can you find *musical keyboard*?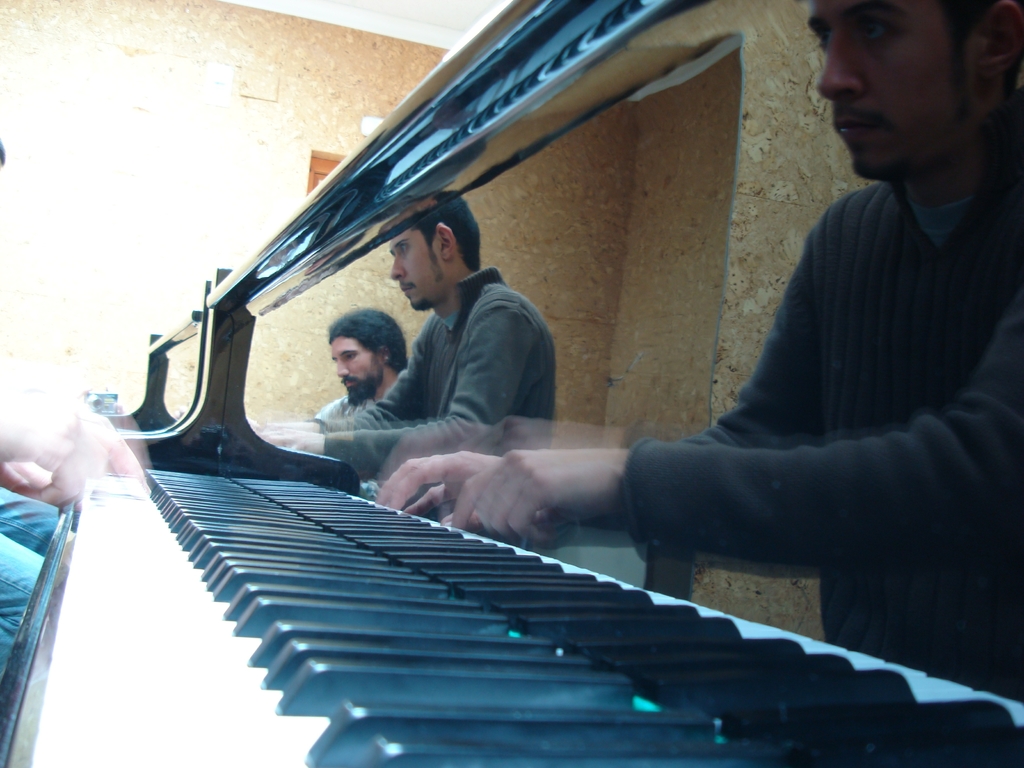
Yes, bounding box: BBox(31, 371, 851, 745).
